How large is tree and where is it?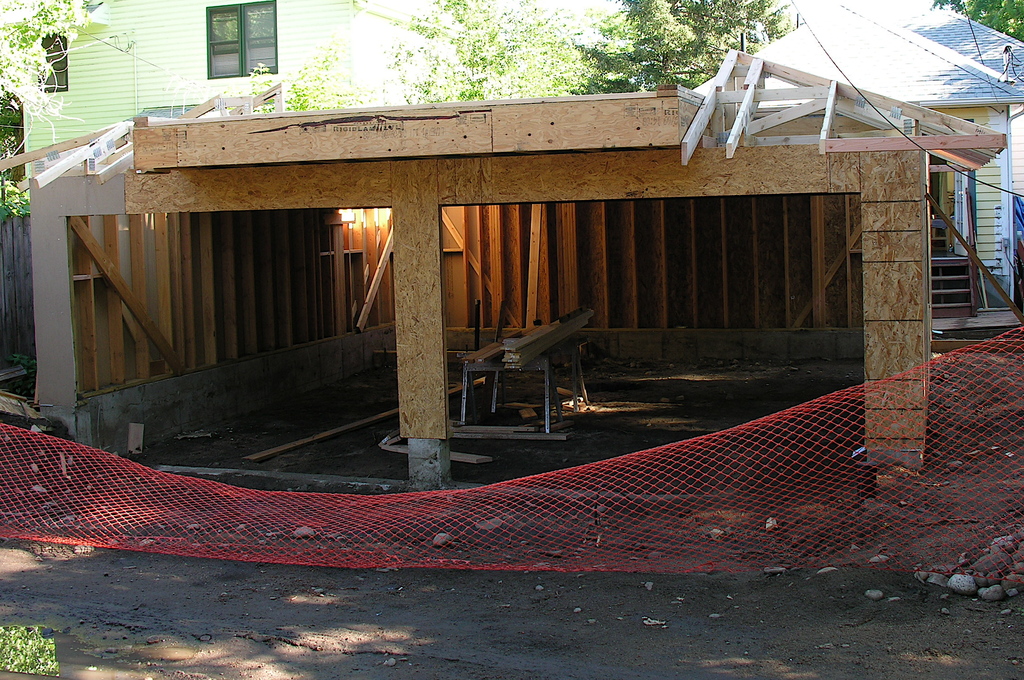
Bounding box: l=236, t=0, r=631, b=119.
